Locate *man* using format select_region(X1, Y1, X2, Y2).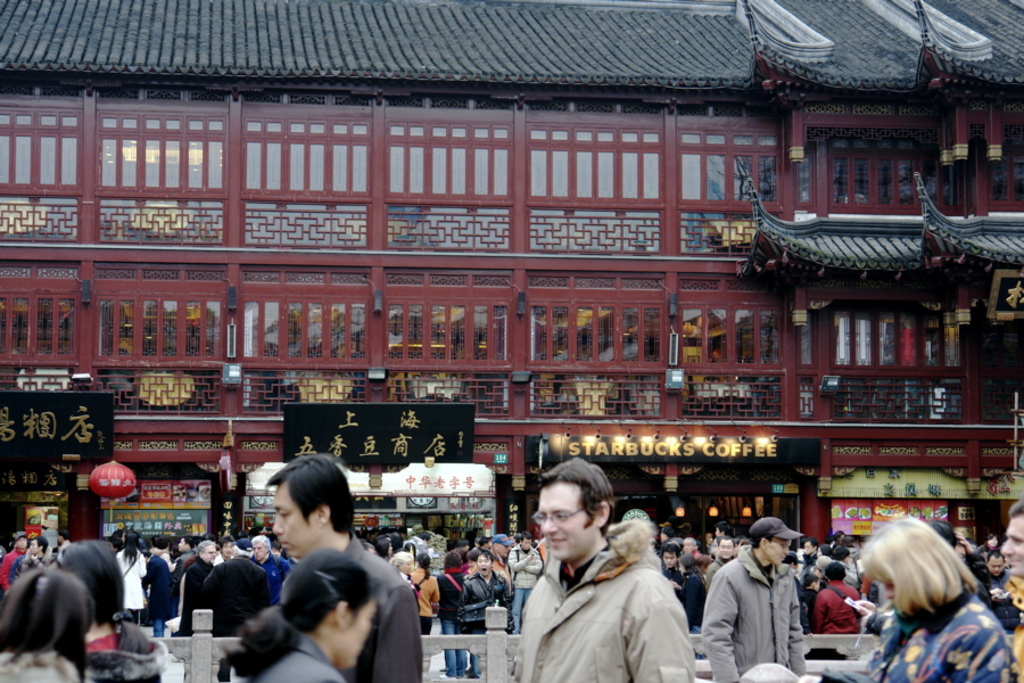
select_region(707, 534, 734, 582).
